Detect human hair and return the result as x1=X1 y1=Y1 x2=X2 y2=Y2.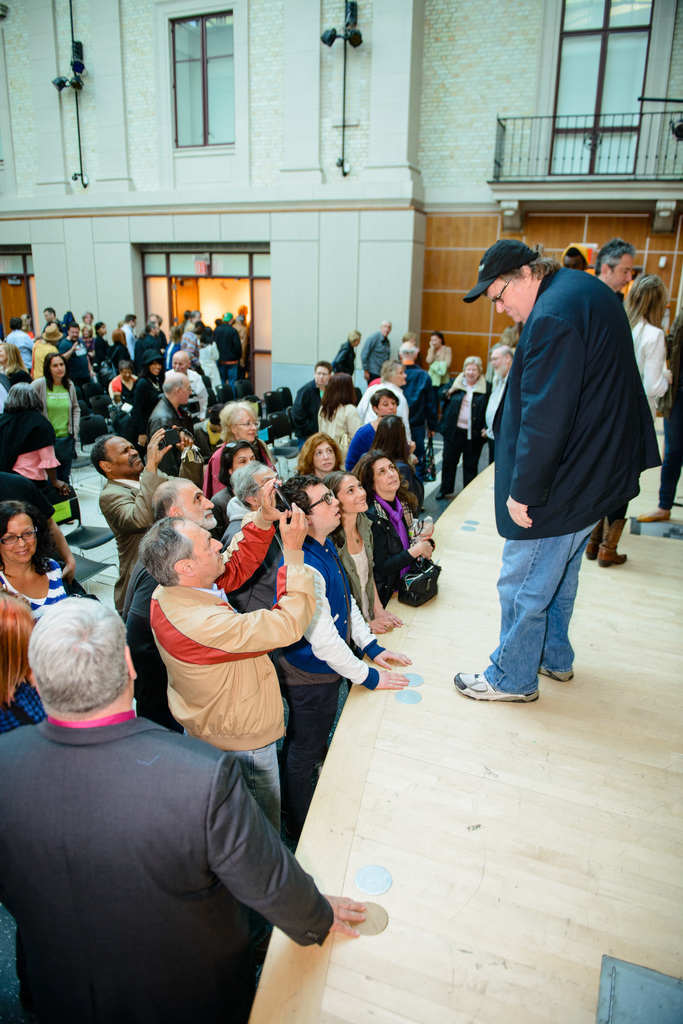
x1=403 y1=334 x2=415 y2=345.
